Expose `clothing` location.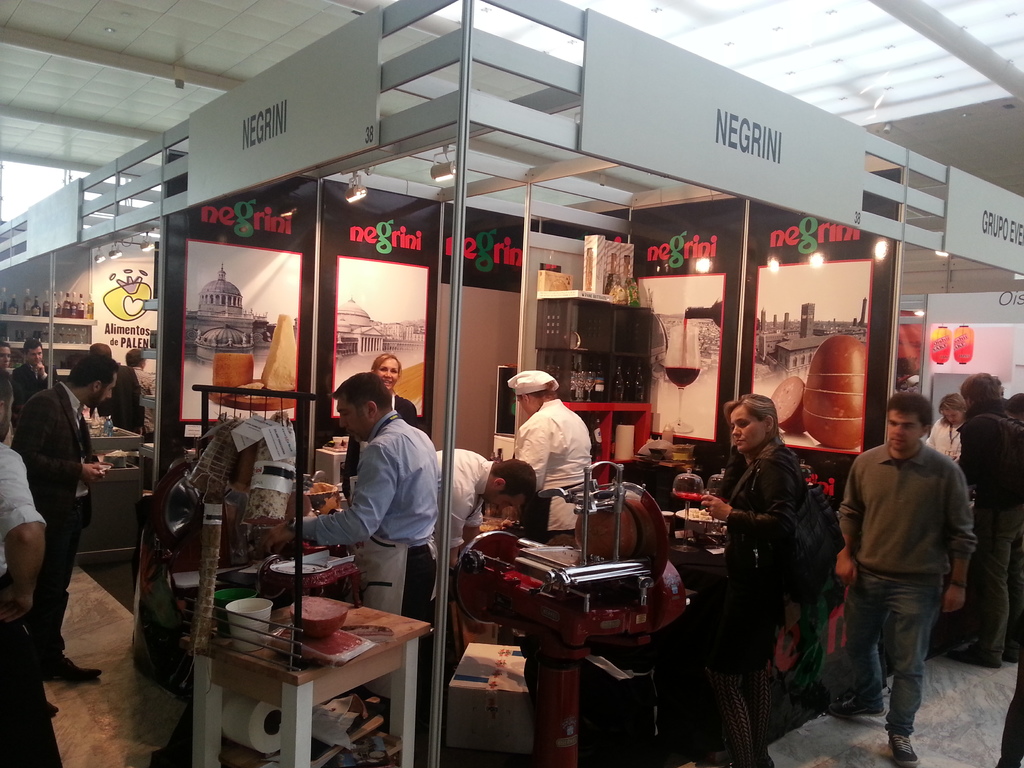
Exposed at x1=694 y1=433 x2=808 y2=767.
